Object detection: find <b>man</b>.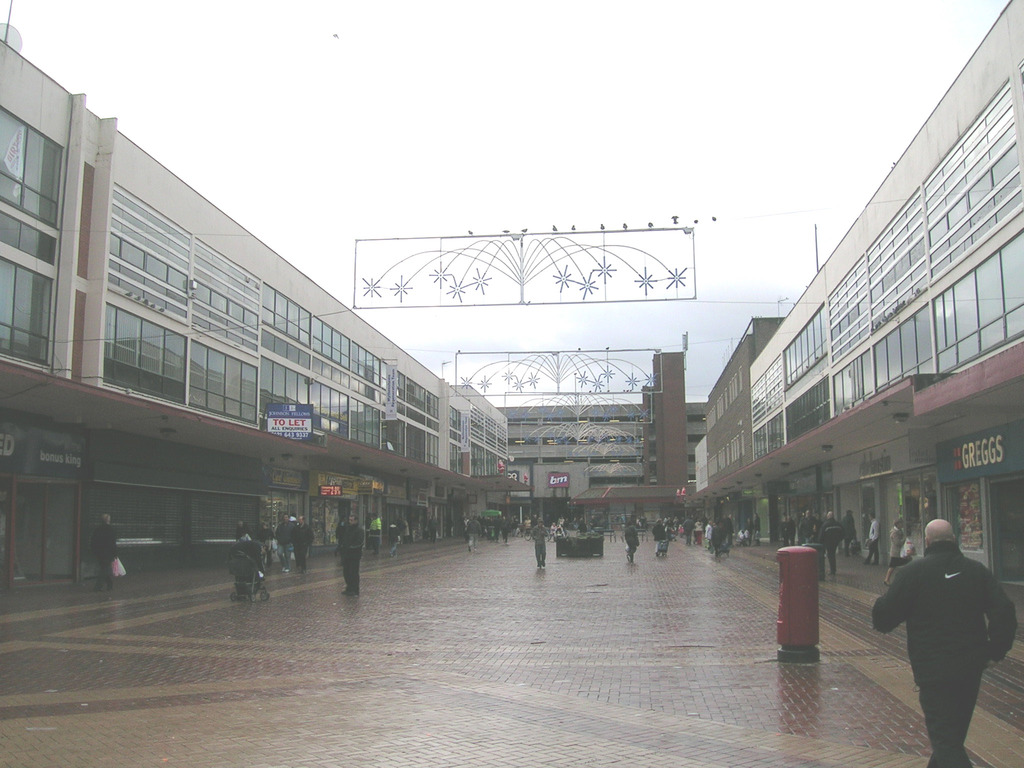
bbox=(860, 512, 878, 564).
